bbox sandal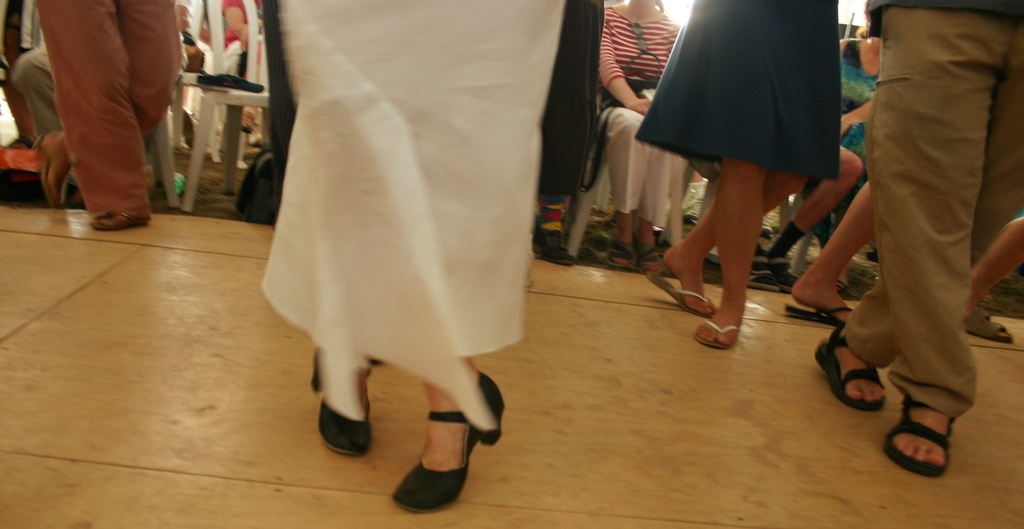
left=387, top=368, right=507, bottom=516
